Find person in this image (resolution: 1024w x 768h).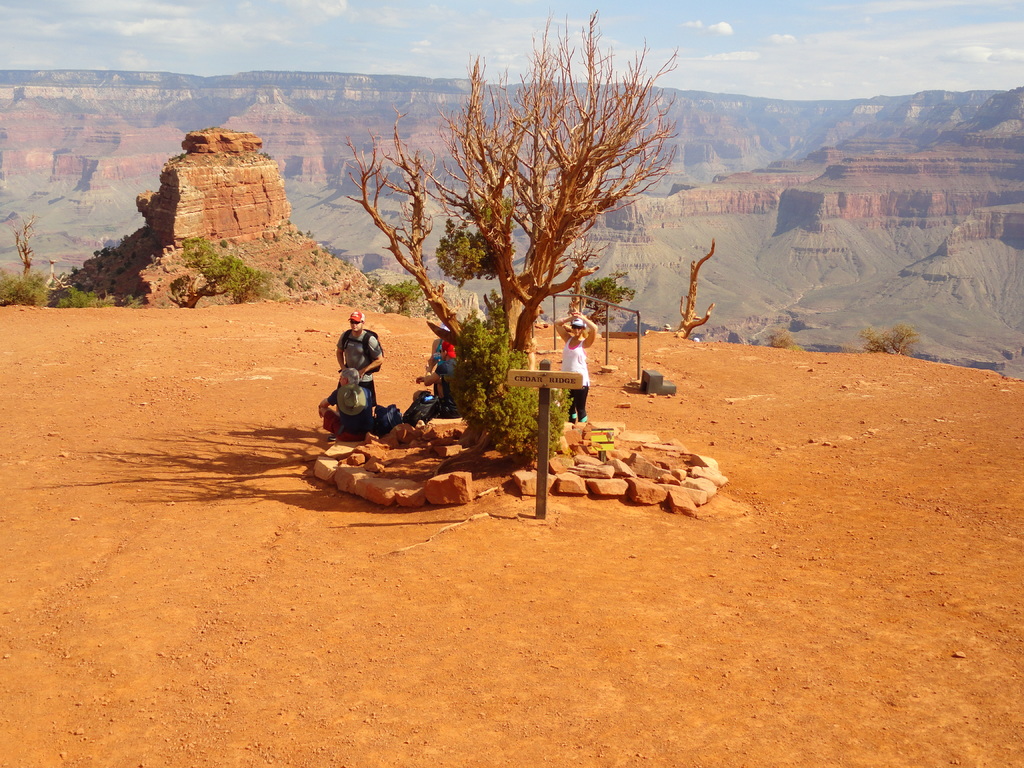
{"x1": 416, "y1": 339, "x2": 460, "y2": 396}.
